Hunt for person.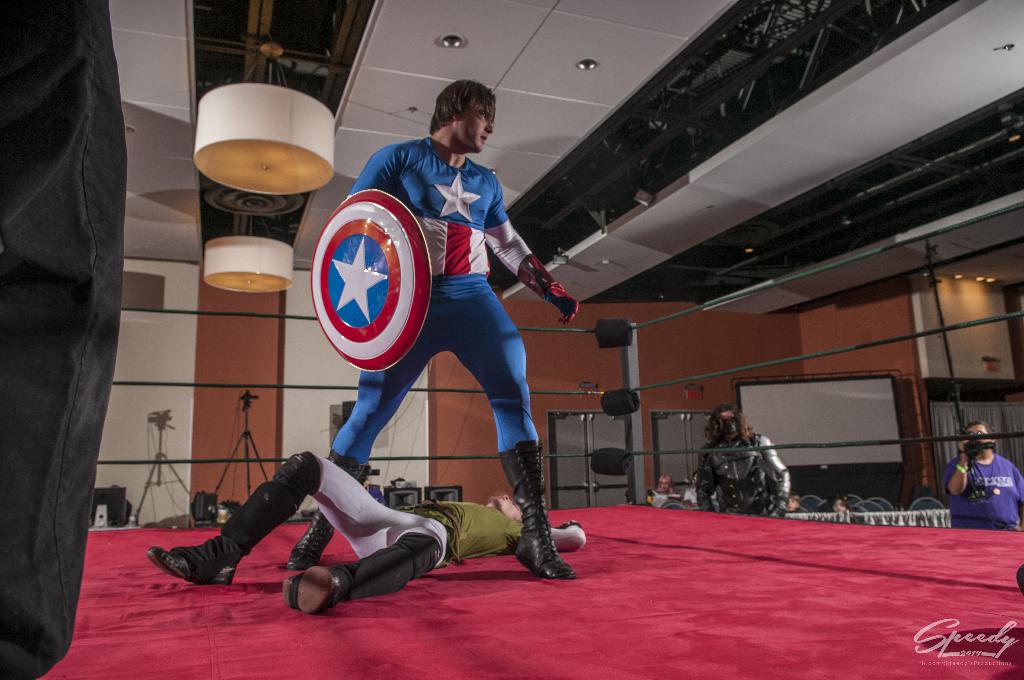
Hunted down at box(784, 492, 805, 516).
